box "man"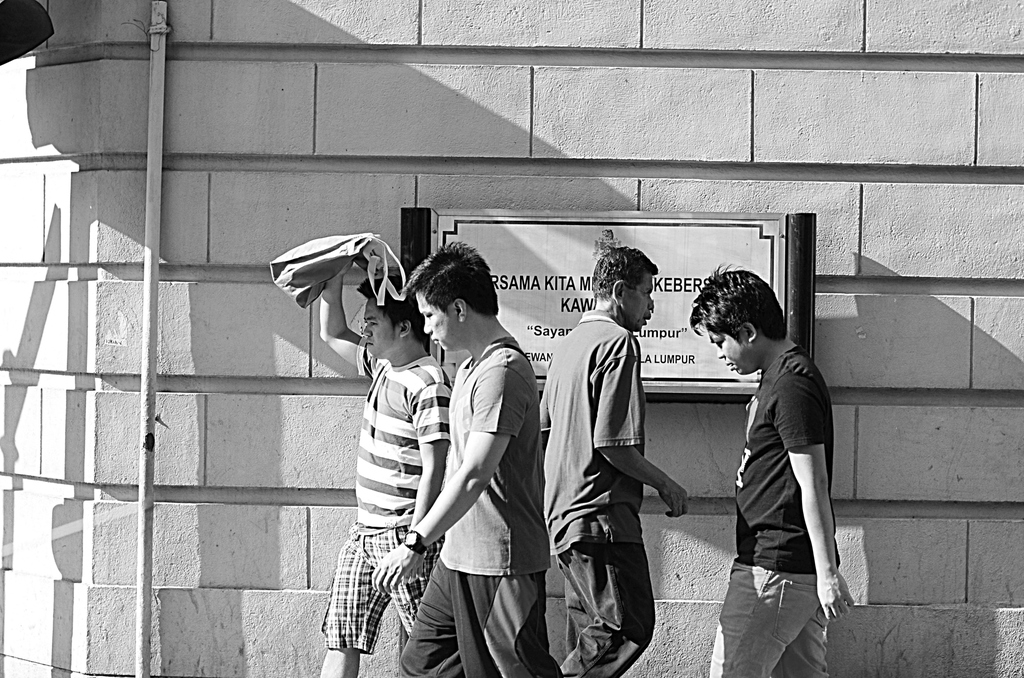
bbox(367, 235, 566, 677)
